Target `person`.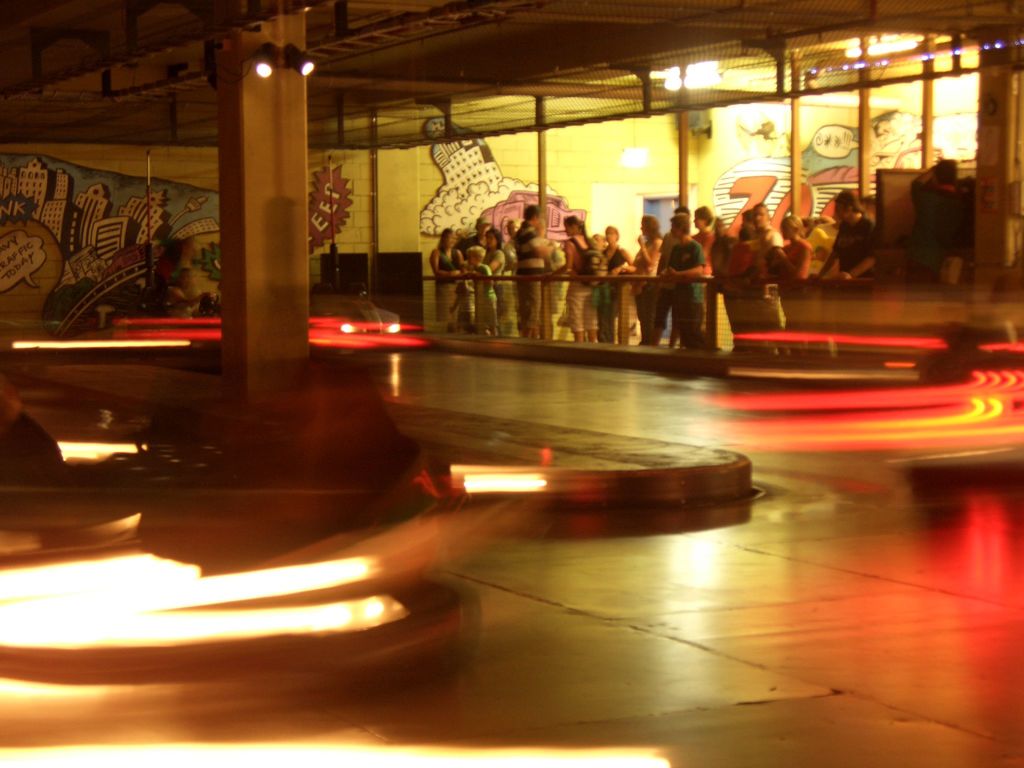
Target region: 595,221,634,346.
